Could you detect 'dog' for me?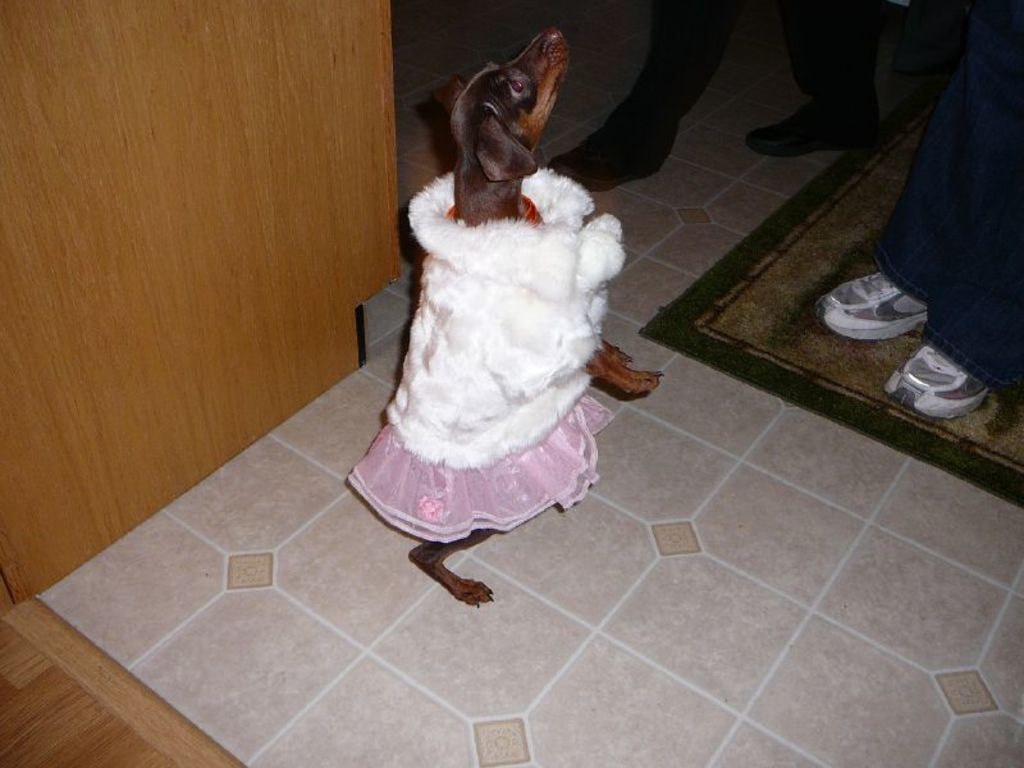
Detection result: 344:28:659:609.
